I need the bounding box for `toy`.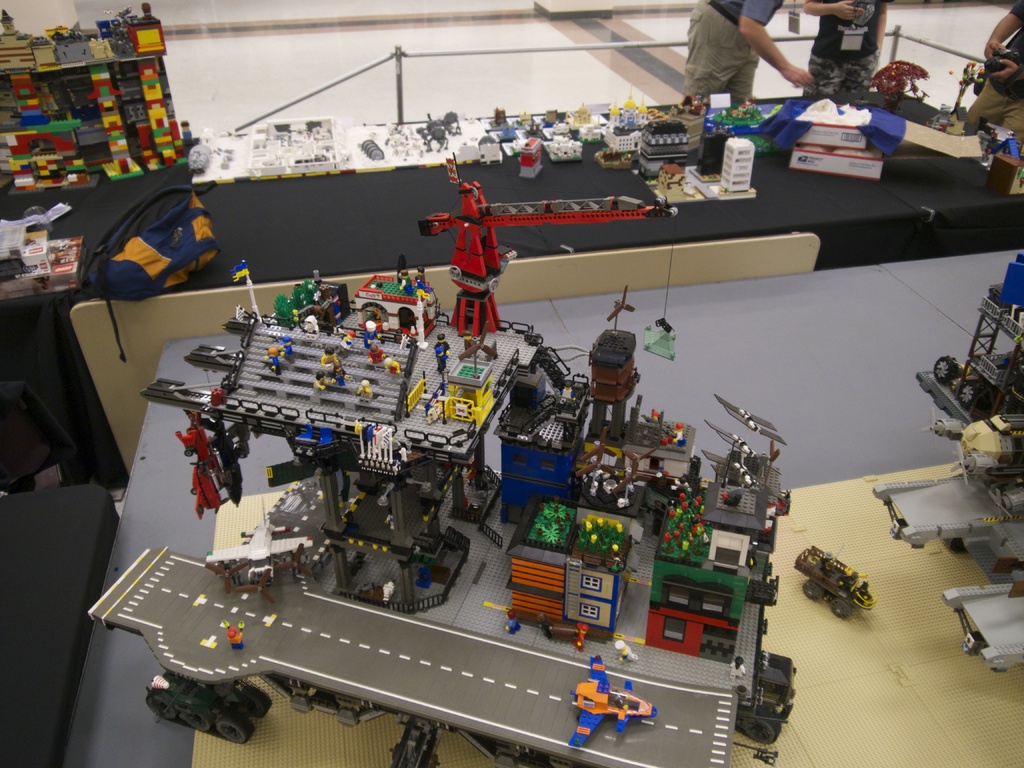
Here it is: crop(958, 0, 1023, 180).
